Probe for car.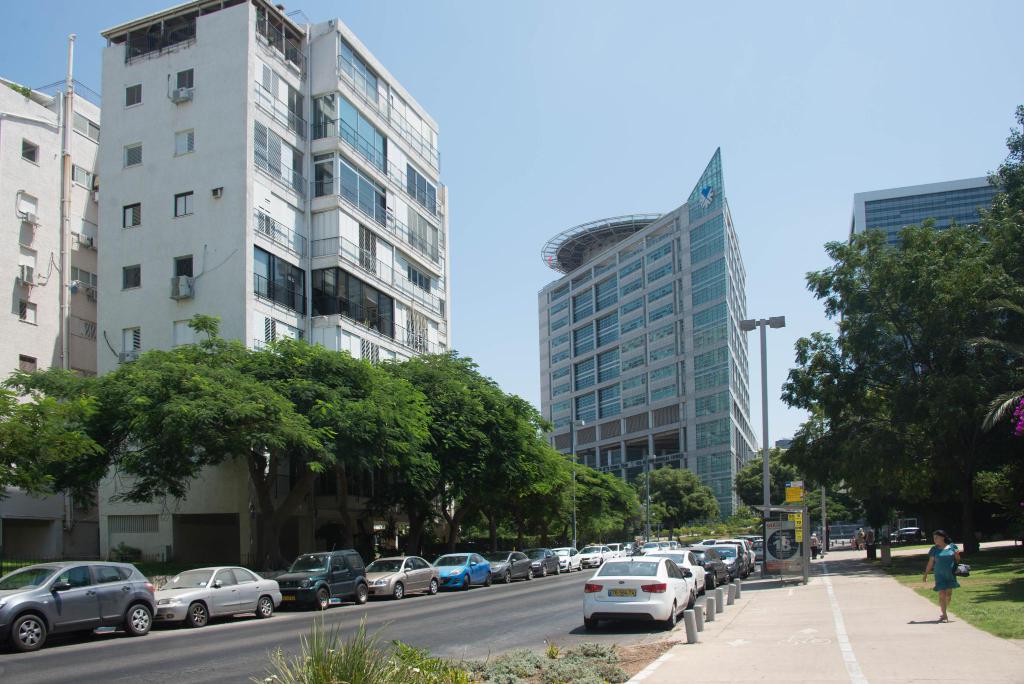
Probe result: (left=578, top=542, right=611, bottom=565).
